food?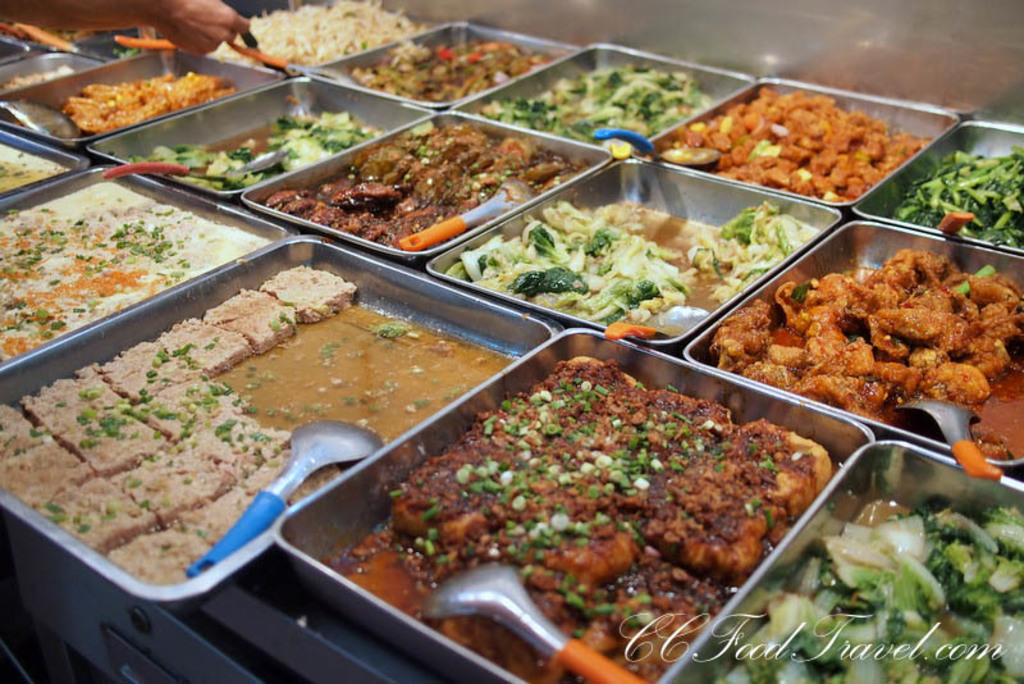
476,70,717,145
